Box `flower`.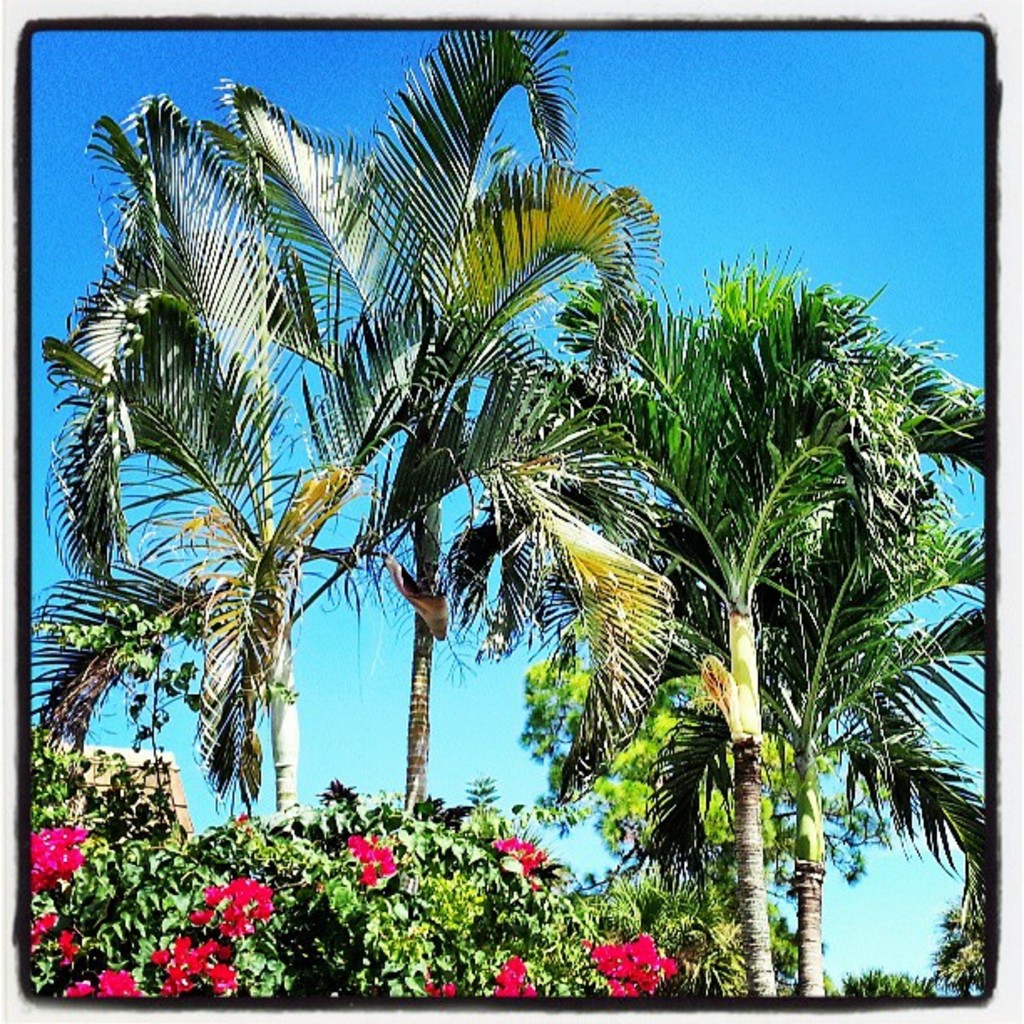
x1=13, y1=832, x2=89, y2=897.
